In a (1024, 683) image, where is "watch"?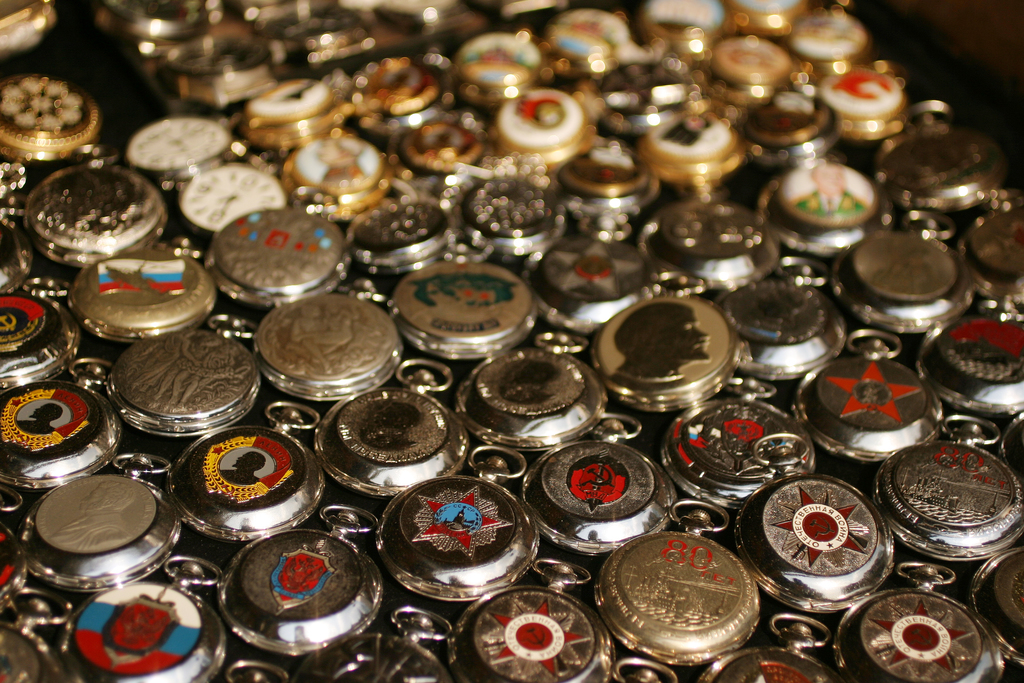
593:496:762:674.
